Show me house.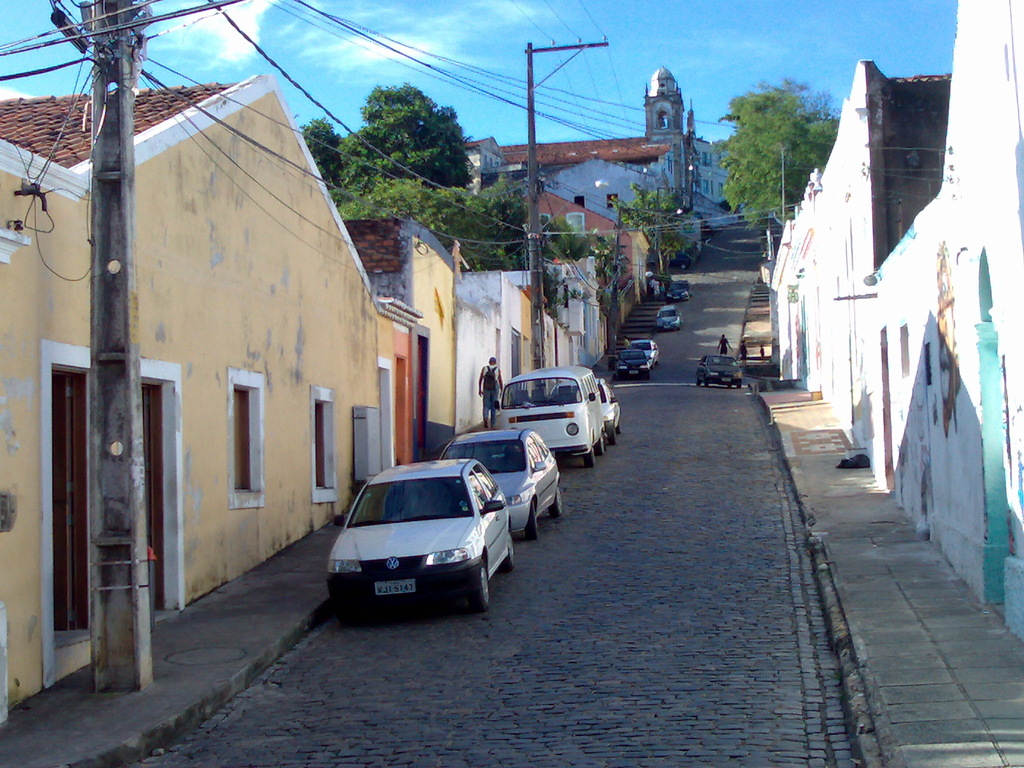
house is here: bbox=(461, 260, 516, 441).
